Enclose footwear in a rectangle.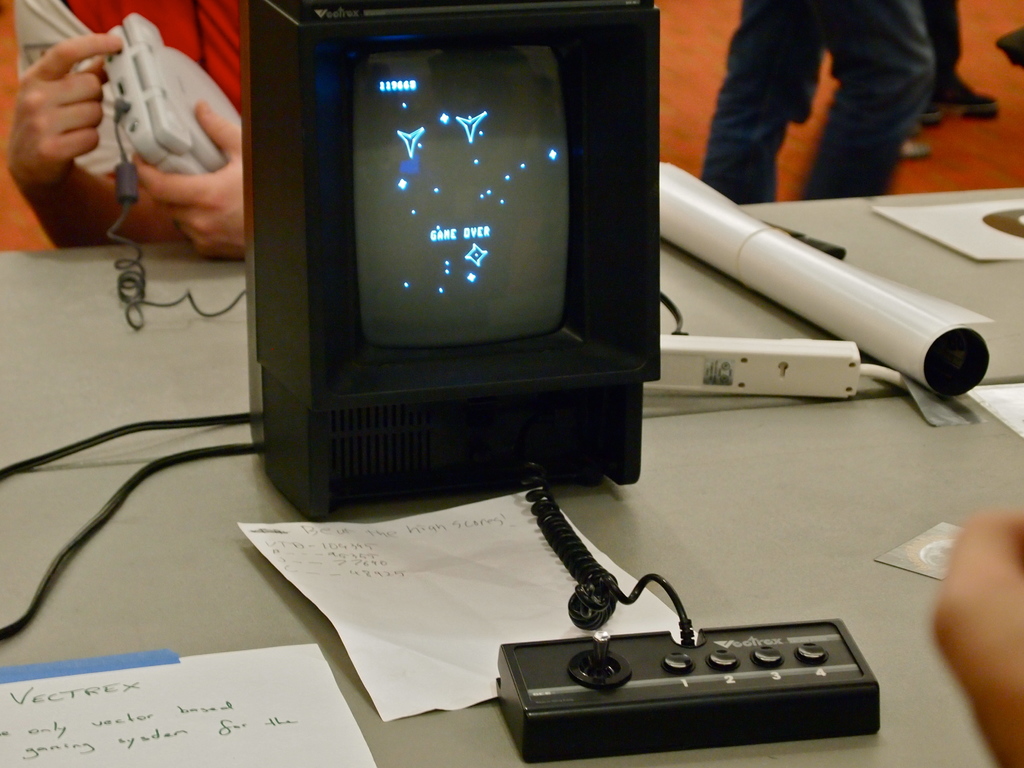
(934, 81, 998, 116).
